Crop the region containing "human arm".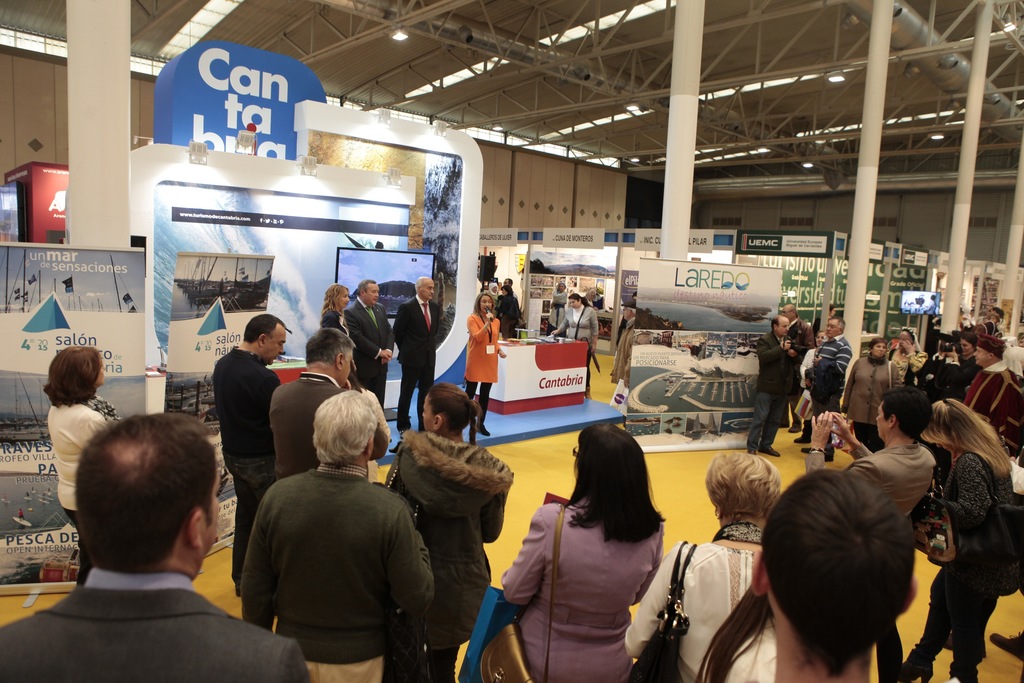
Crop region: 479,489,508,548.
